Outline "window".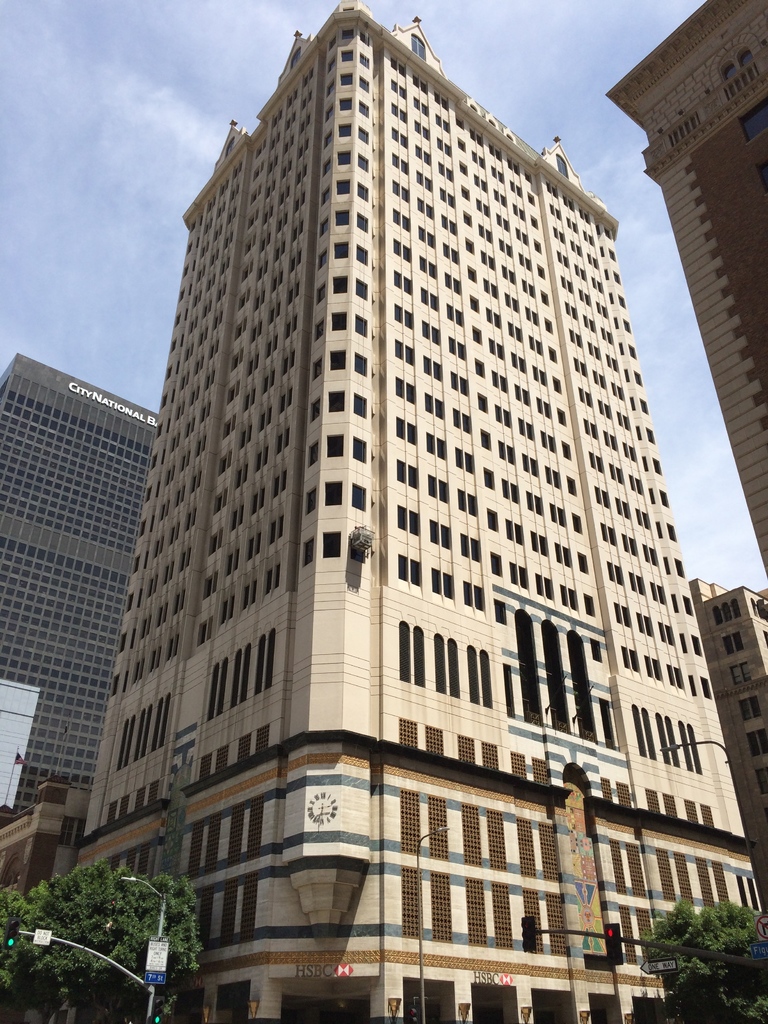
Outline: left=474, top=358, right=486, bottom=380.
